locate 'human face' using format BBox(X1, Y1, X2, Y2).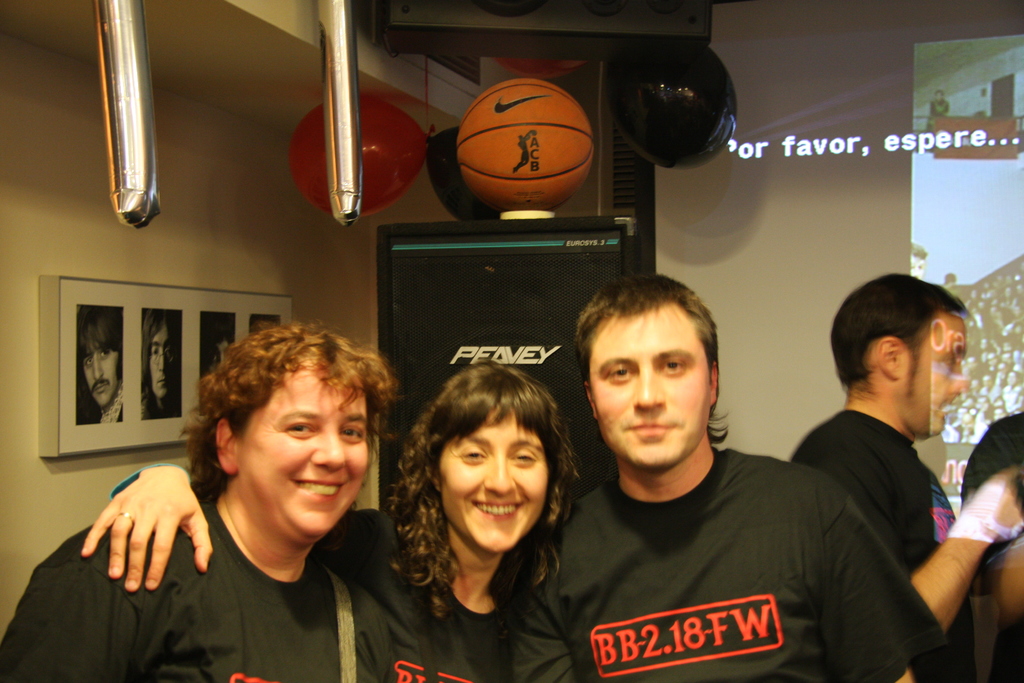
BBox(81, 338, 118, 408).
